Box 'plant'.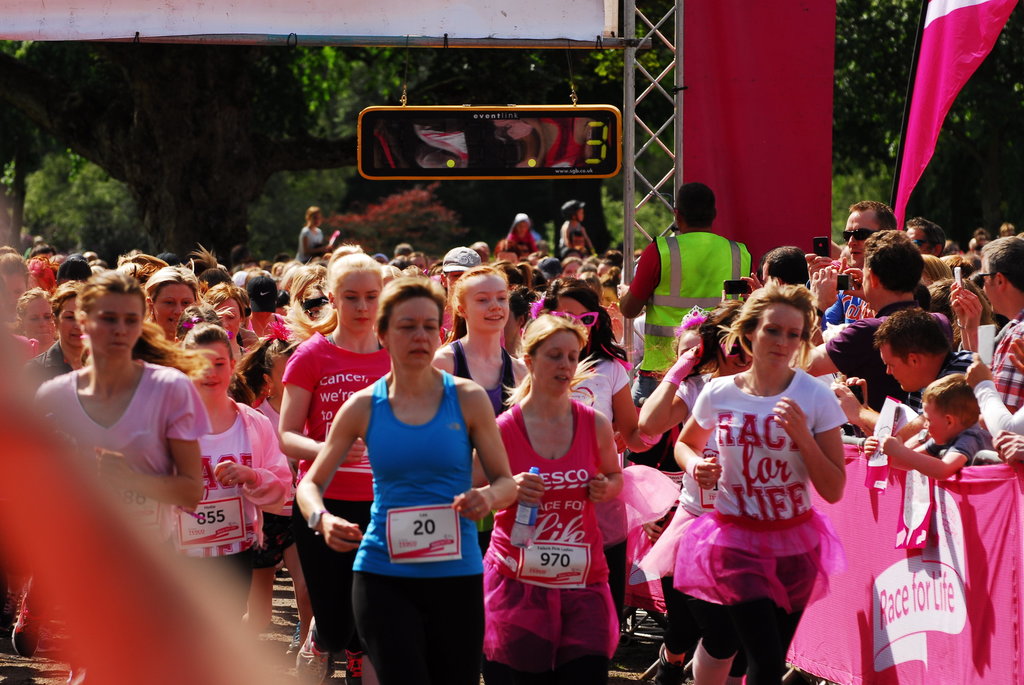
[600,190,682,256].
